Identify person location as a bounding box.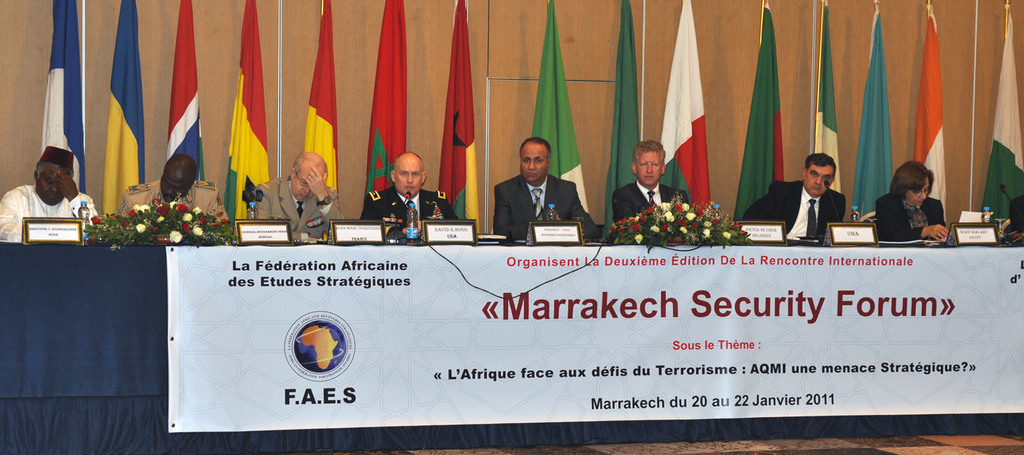
{"x1": 249, "y1": 153, "x2": 341, "y2": 237}.
